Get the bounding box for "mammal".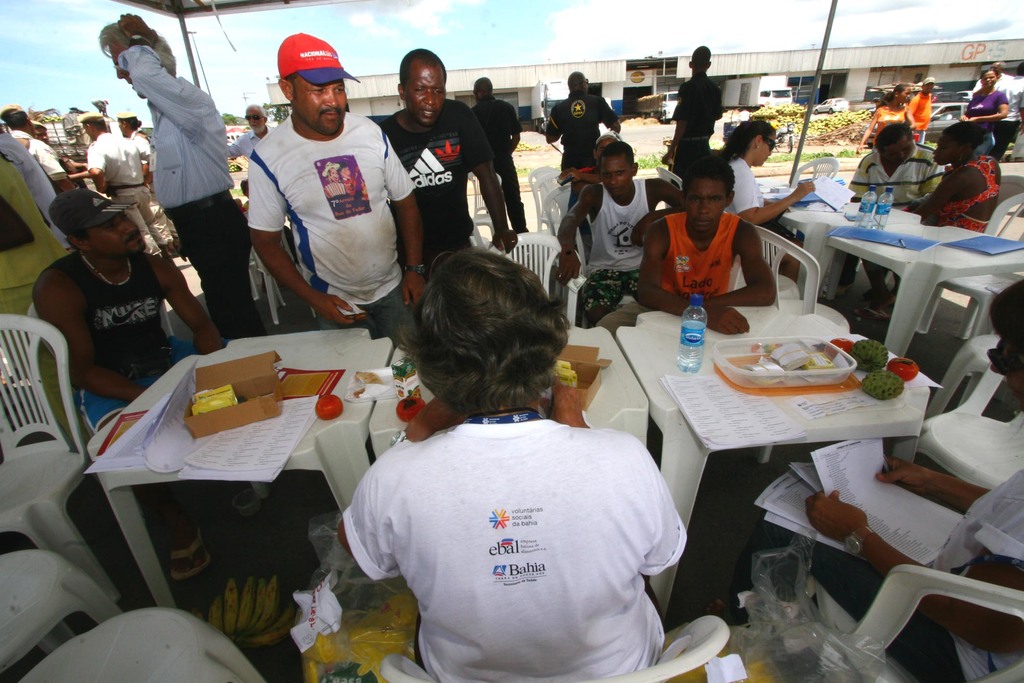
{"x1": 249, "y1": 32, "x2": 426, "y2": 347}.
